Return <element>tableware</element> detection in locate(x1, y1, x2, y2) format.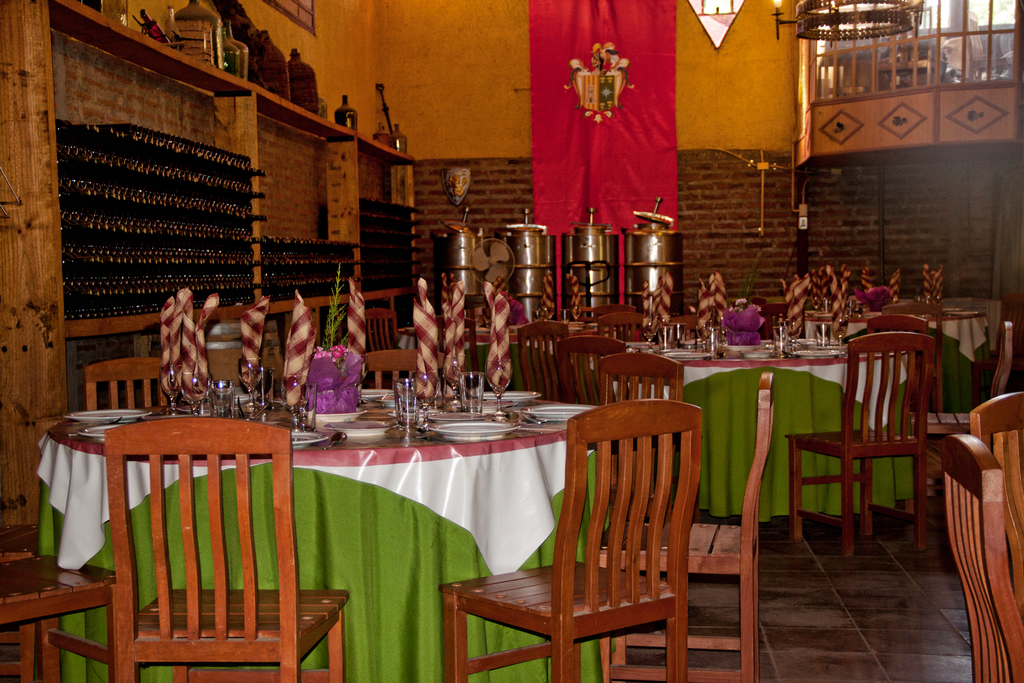
locate(456, 395, 509, 410).
